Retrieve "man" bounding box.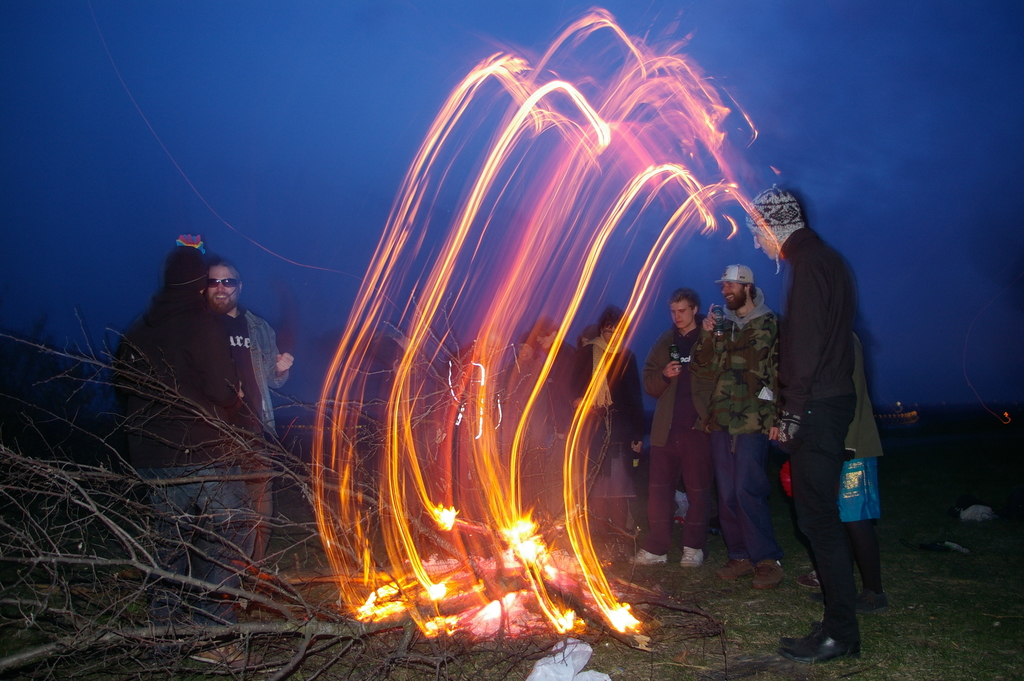
Bounding box: locate(764, 179, 861, 661).
